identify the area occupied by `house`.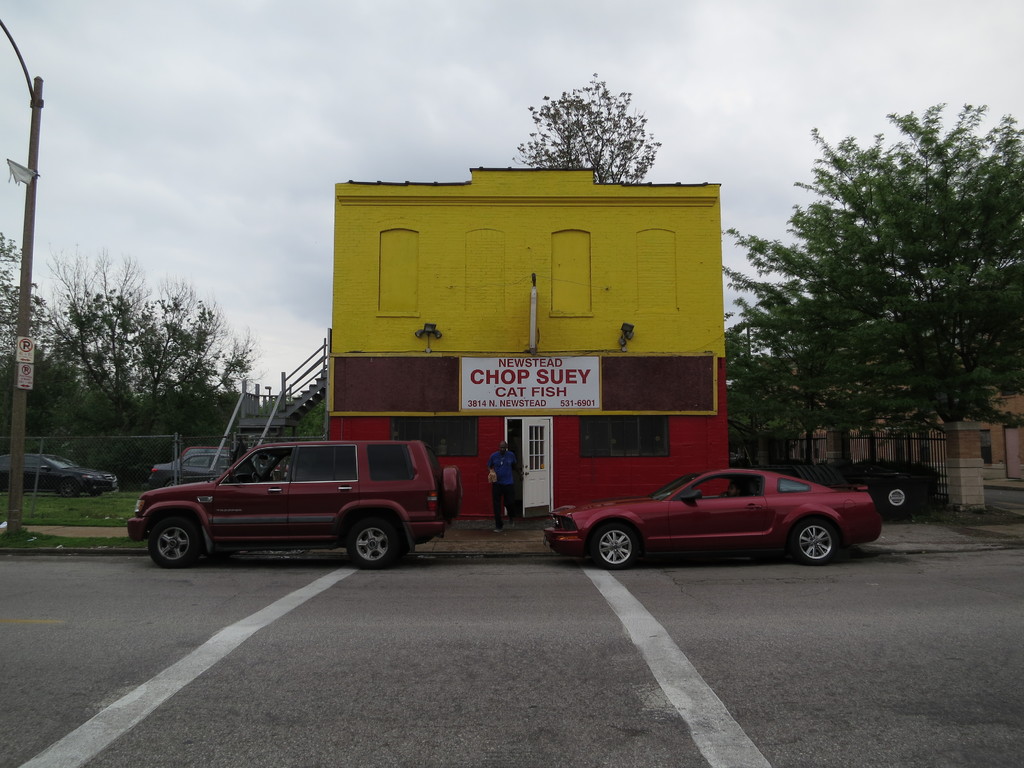
Area: left=741, top=369, right=1023, bottom=518.
